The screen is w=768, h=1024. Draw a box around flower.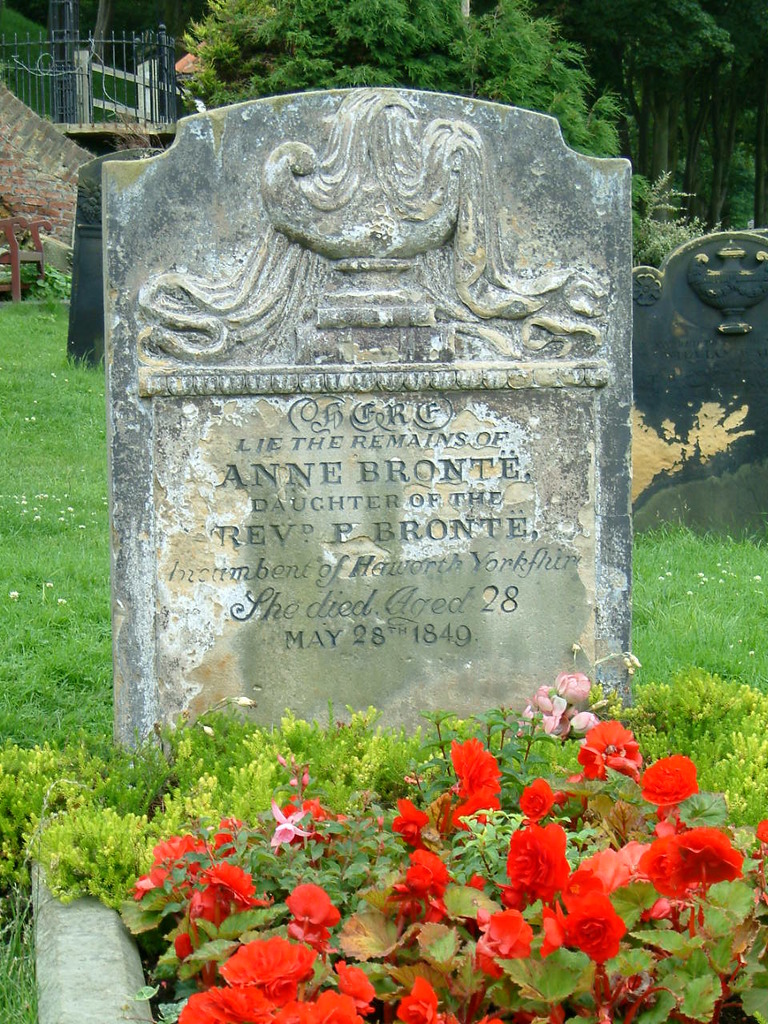
pyautogui.locateOnScreen(442, 738, 501, 836).
